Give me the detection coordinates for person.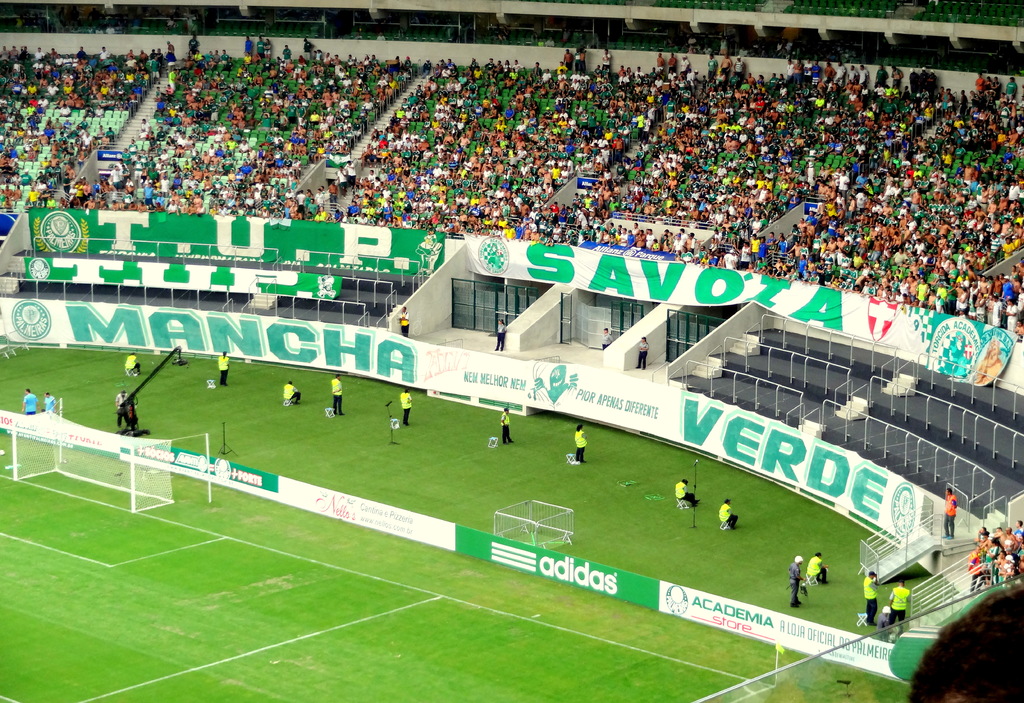
pyautogui.locateOnScreen(281, 379, 301, 408).
